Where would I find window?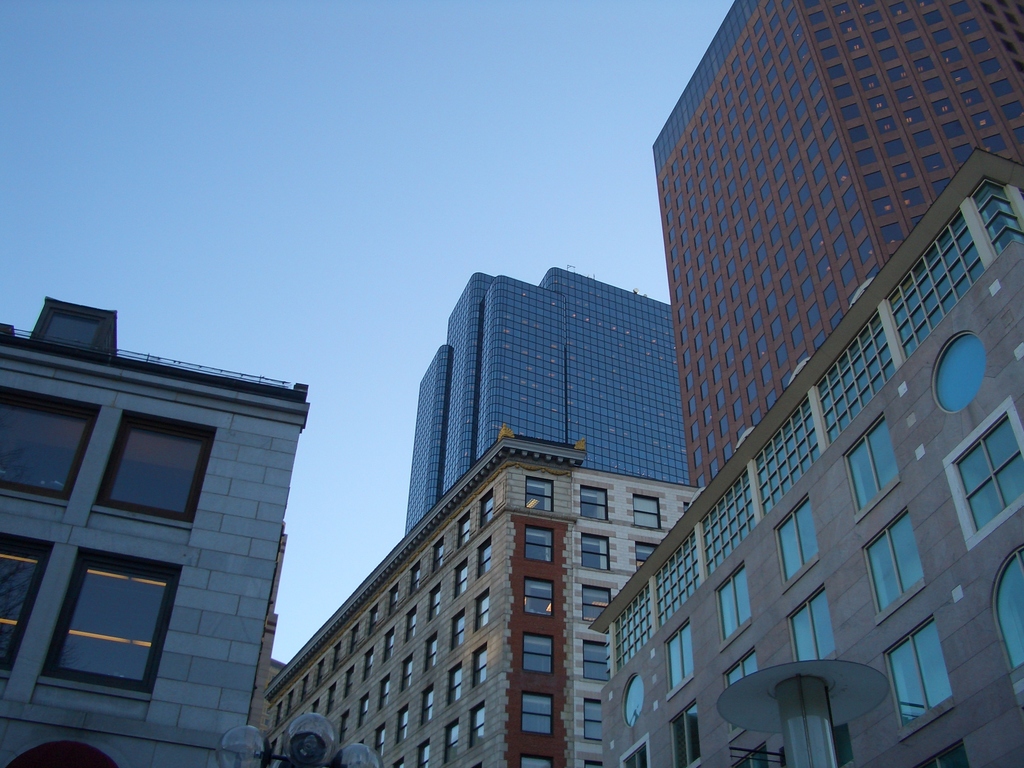
At crop(872, 609, 956, 742).
